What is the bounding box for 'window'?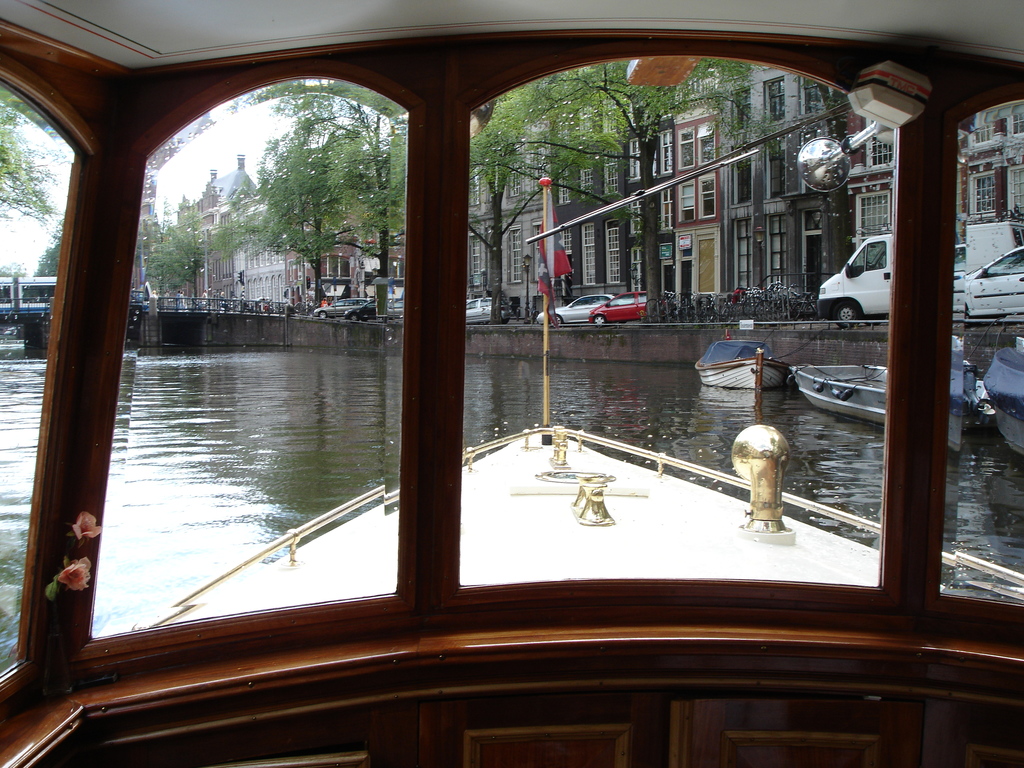
<region>558, 167, 568, 207</region>.
